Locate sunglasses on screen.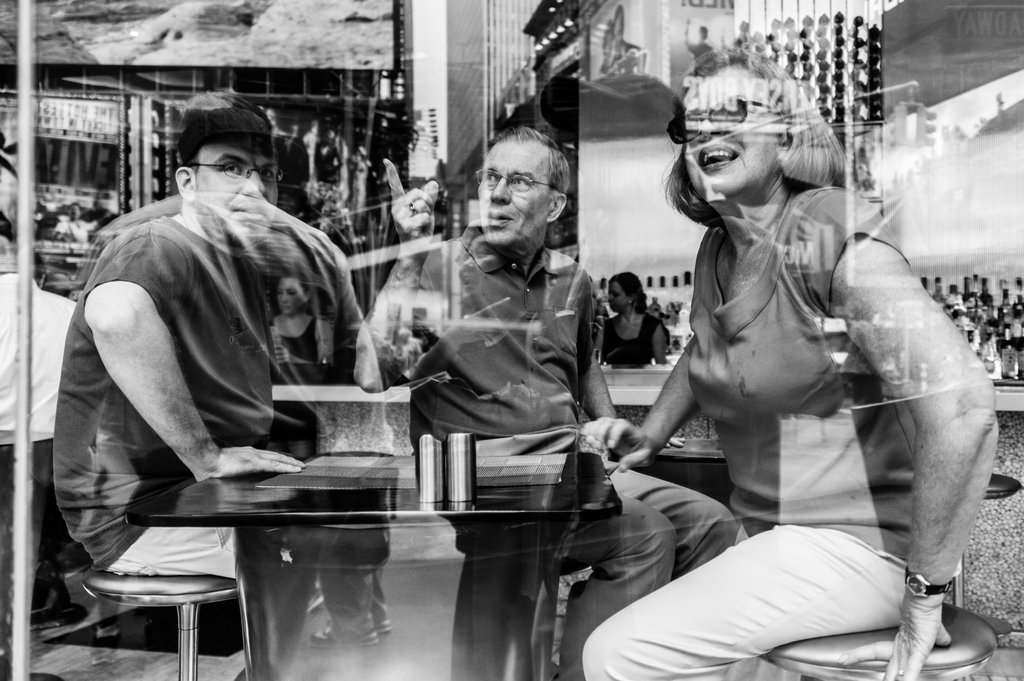
On screen at rect(662, 90, 780, 156).
